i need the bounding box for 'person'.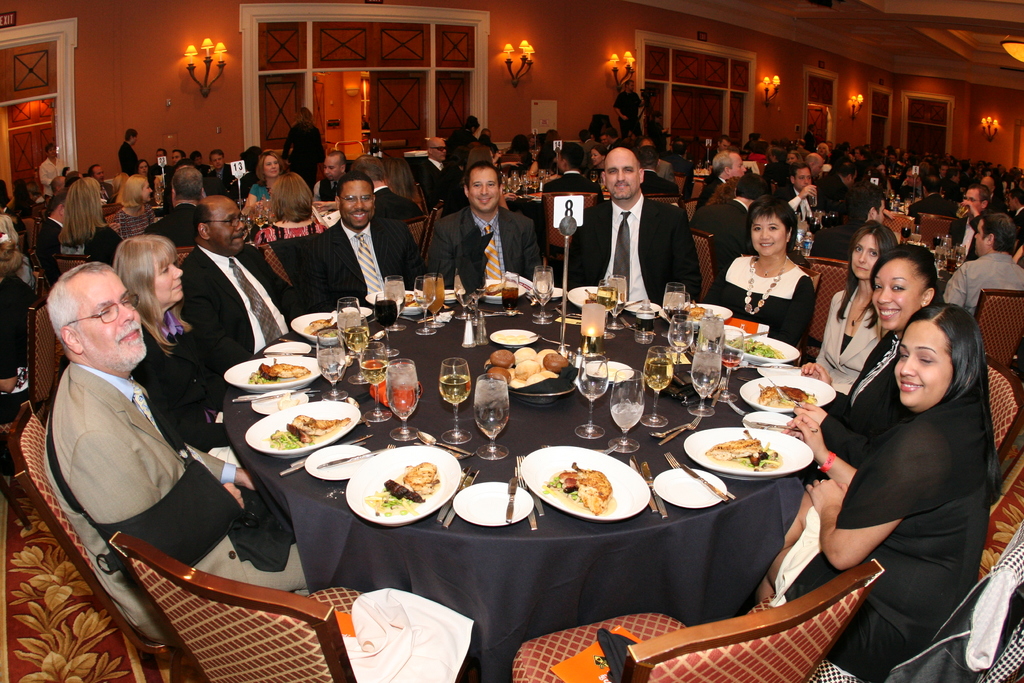
Here it is: <region>179, 195, 307, 360</region>.
